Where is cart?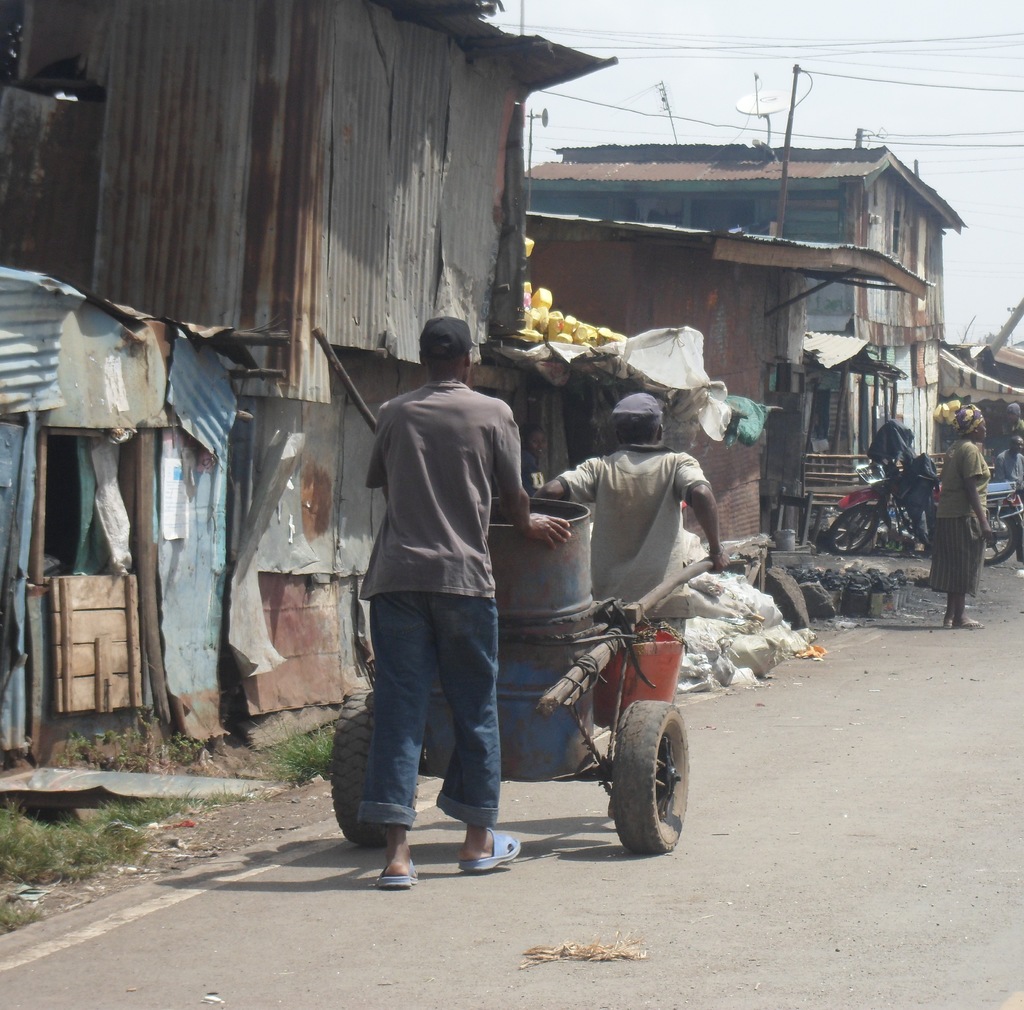
[left=328, top=547, right=748, bottom=856].
